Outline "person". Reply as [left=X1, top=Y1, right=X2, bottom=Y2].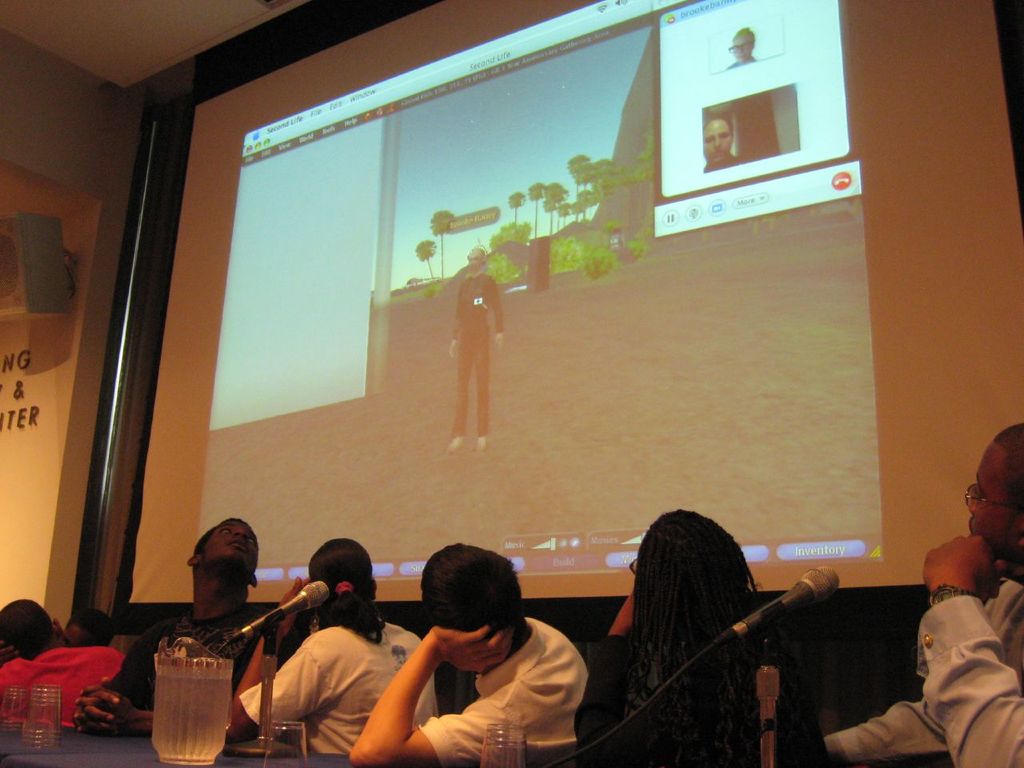
[left=65, top=516, right=275, bottom=732].
